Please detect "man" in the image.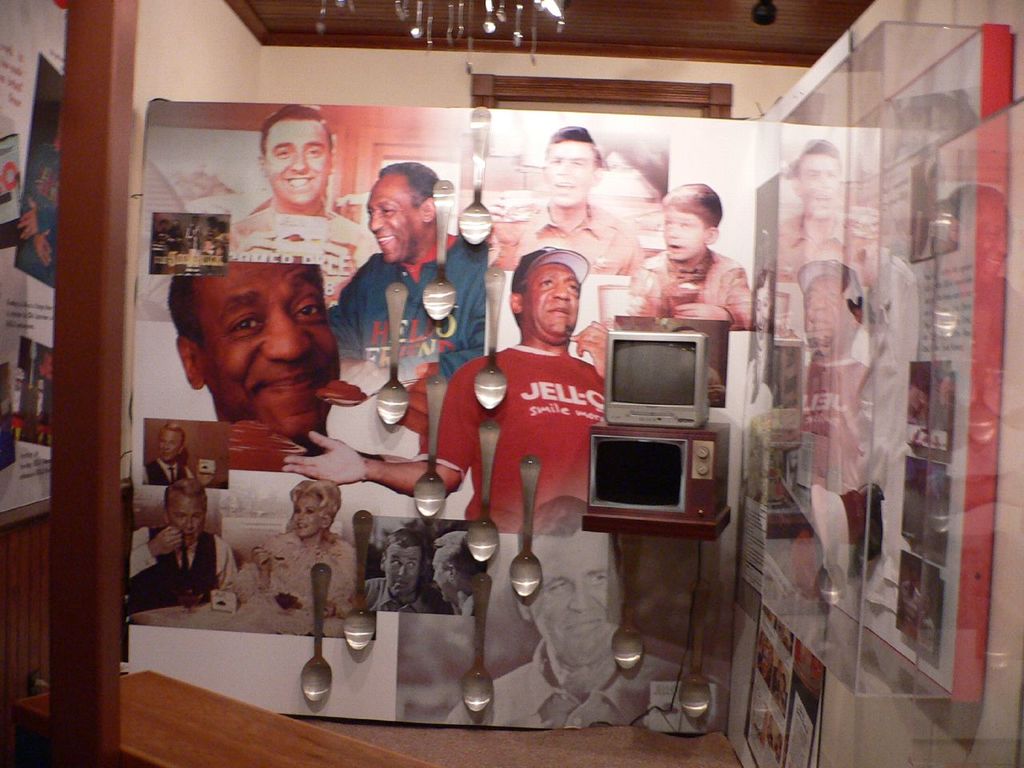
select_region(246, 106, 370, 244).
